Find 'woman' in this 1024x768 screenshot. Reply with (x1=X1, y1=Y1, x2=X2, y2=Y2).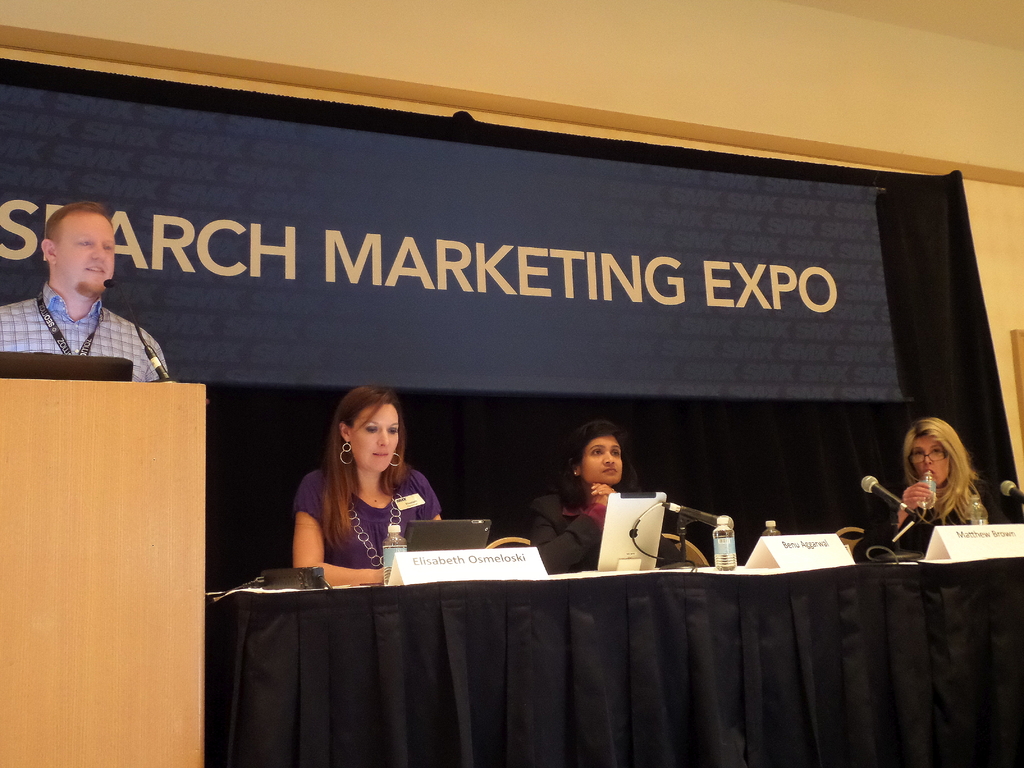
(x1=852, y1=415, x2=1011, y2=563).
